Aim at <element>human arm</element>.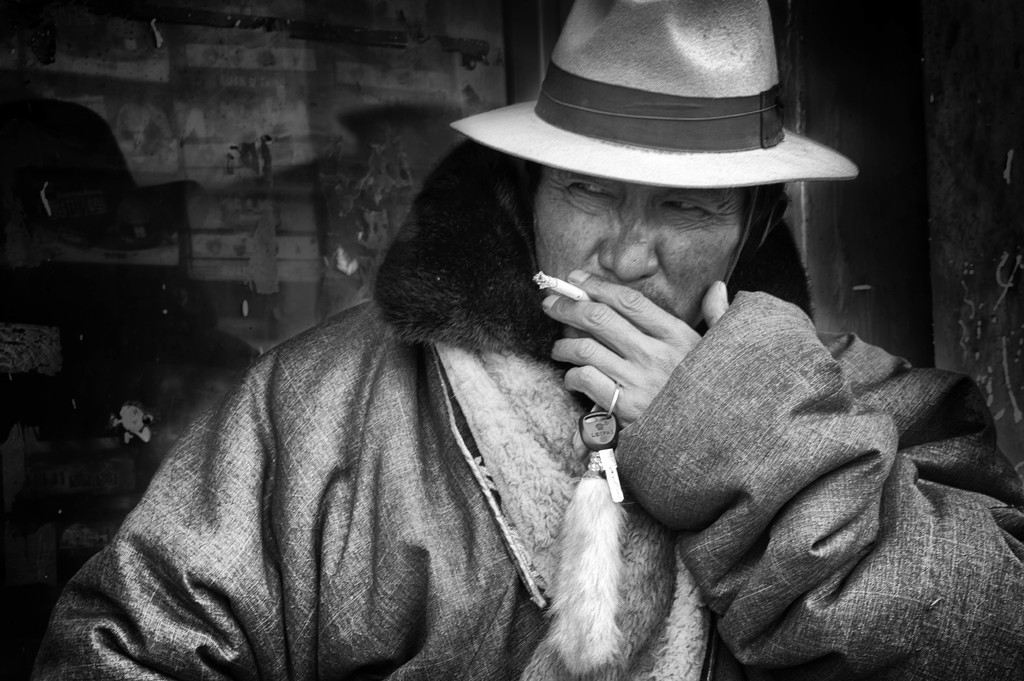
Aimed at {"left": 539, "top": 280, "right": 726, "bottom": 426}.
